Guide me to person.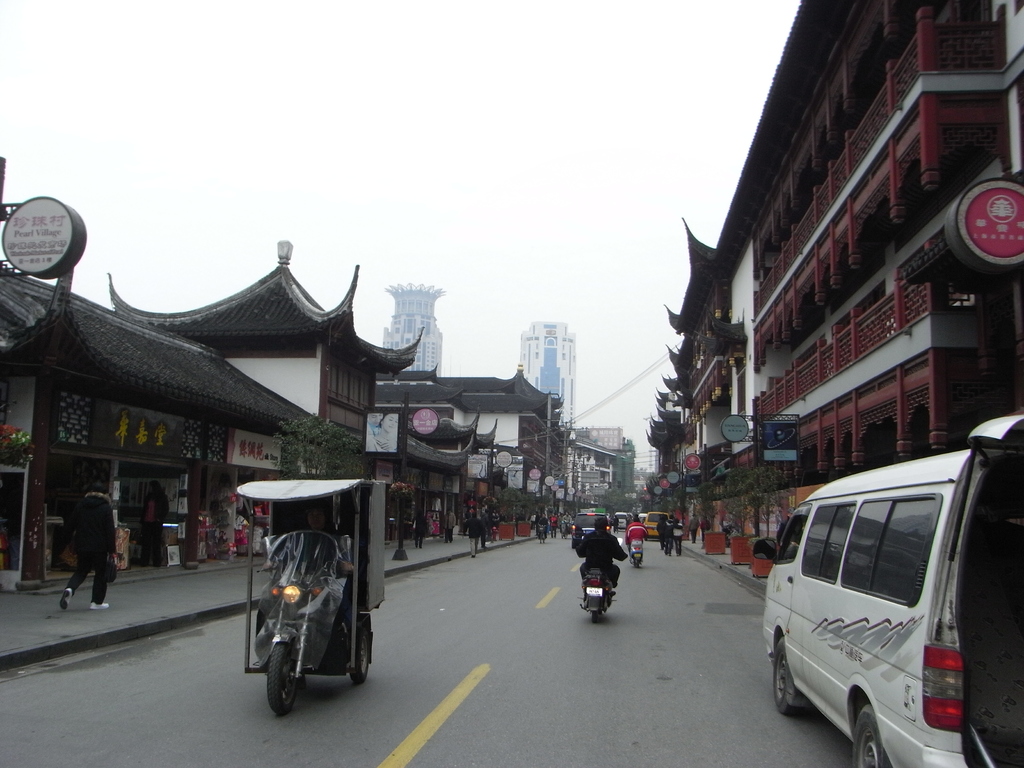
Guidance: region(442, 512, 457, 549).
